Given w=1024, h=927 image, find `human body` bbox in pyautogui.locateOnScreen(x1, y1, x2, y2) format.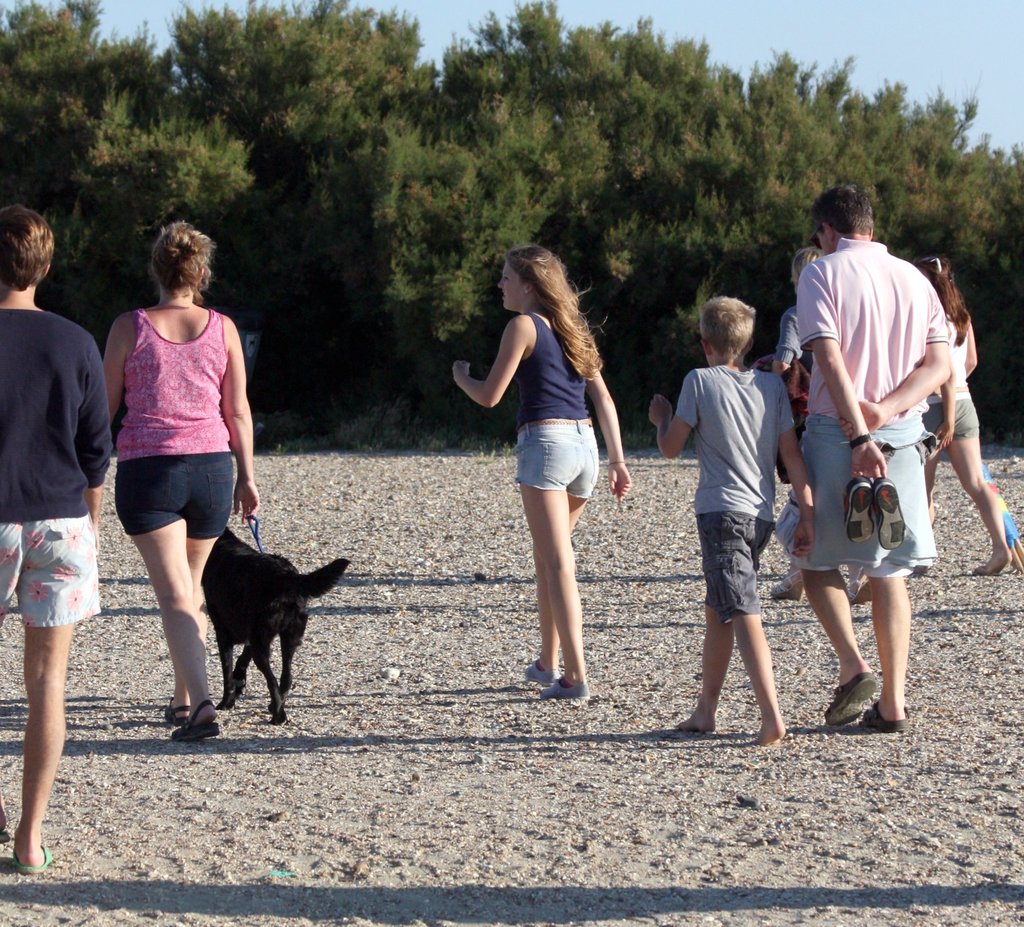
pyautogui.locateOnScreen(644, 294, 808, 751).
